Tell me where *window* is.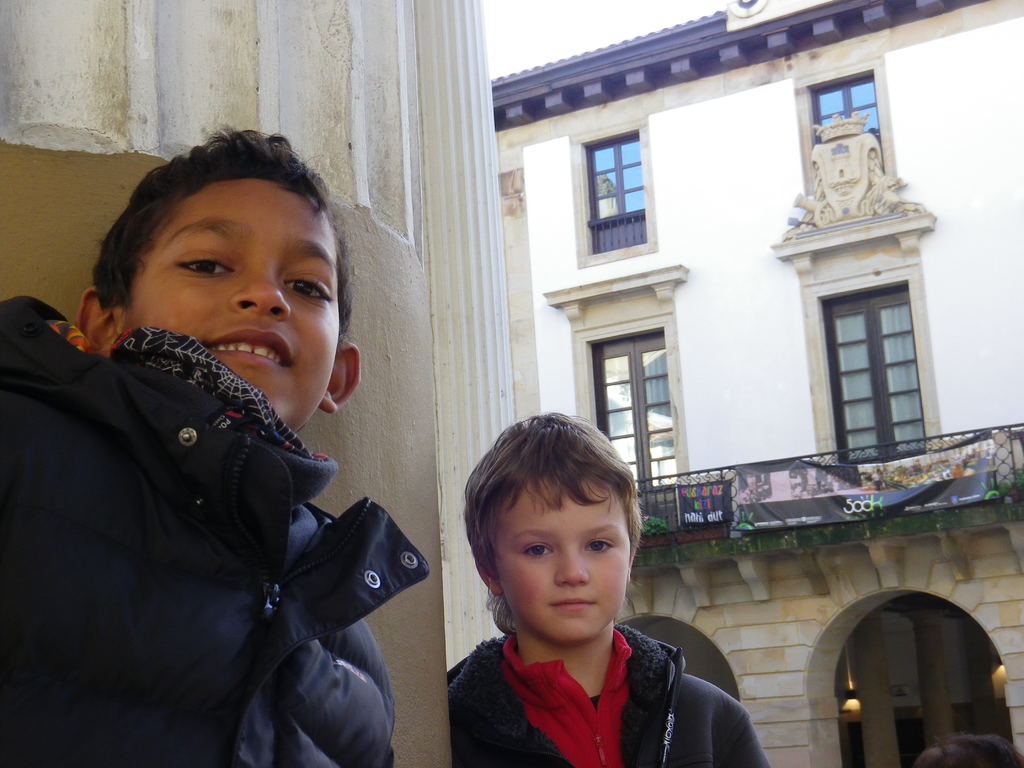
*window* is at x1=820, y1=288, x2=922, y2=458.
